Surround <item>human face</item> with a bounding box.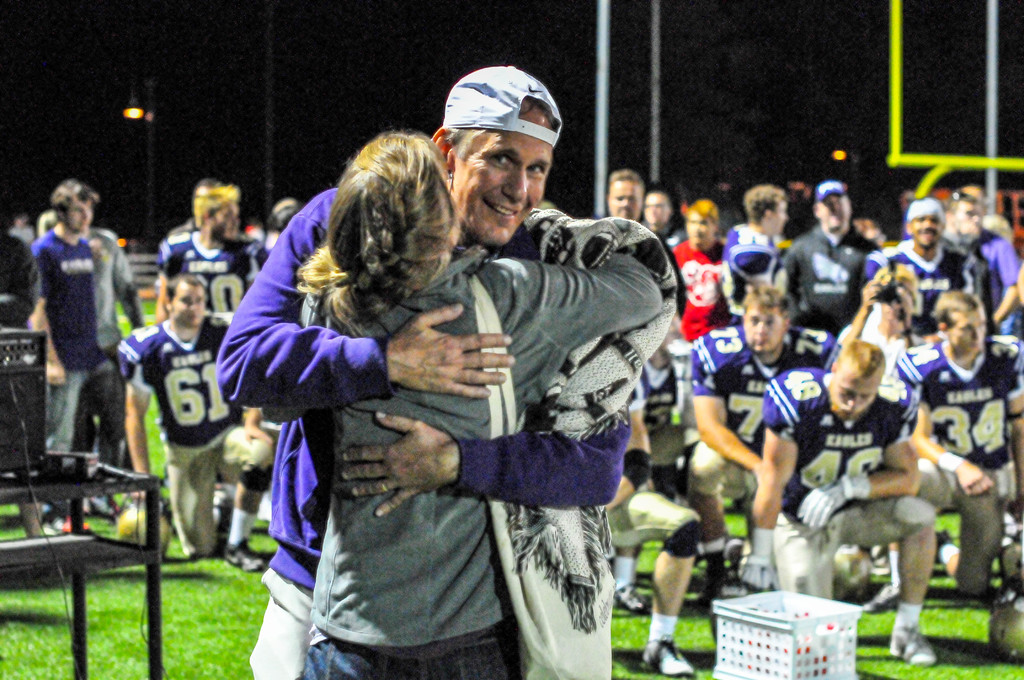
crop(193, 184, 215, 216).
